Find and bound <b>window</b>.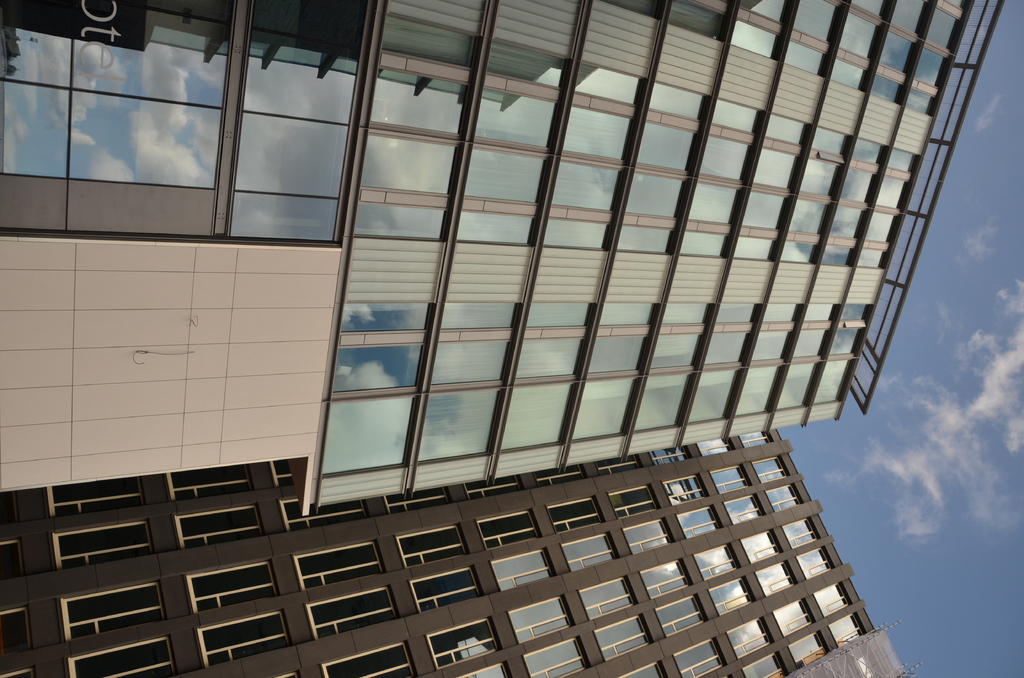
Bound: <region>763, 485, 798, 508</region>.
